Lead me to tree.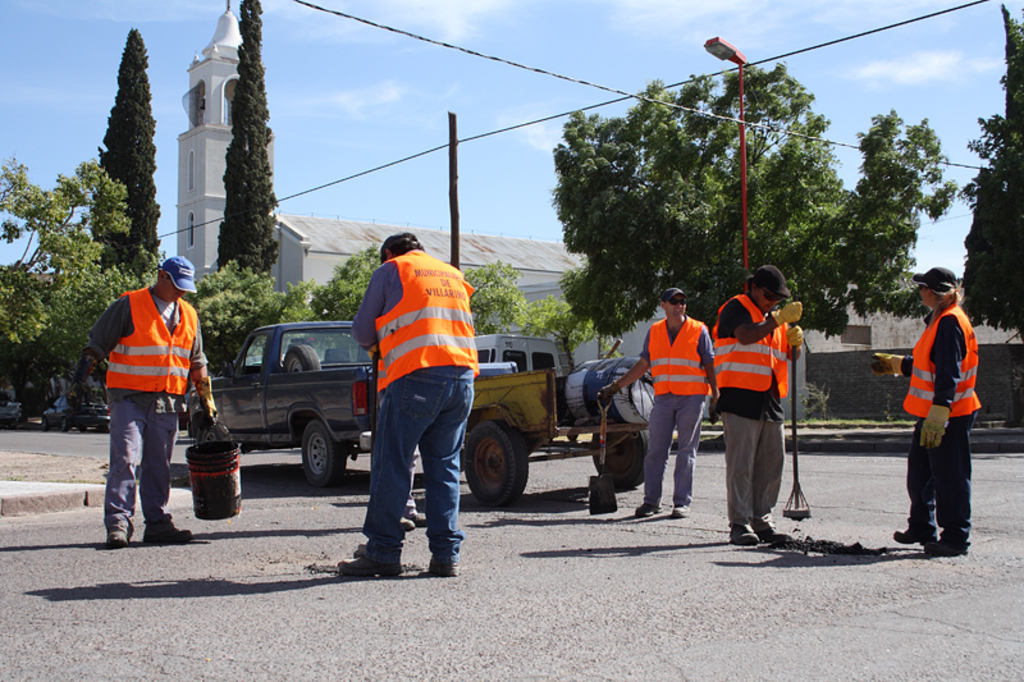
Lead to x1=211 y1=0 x2=282 y2=280.
